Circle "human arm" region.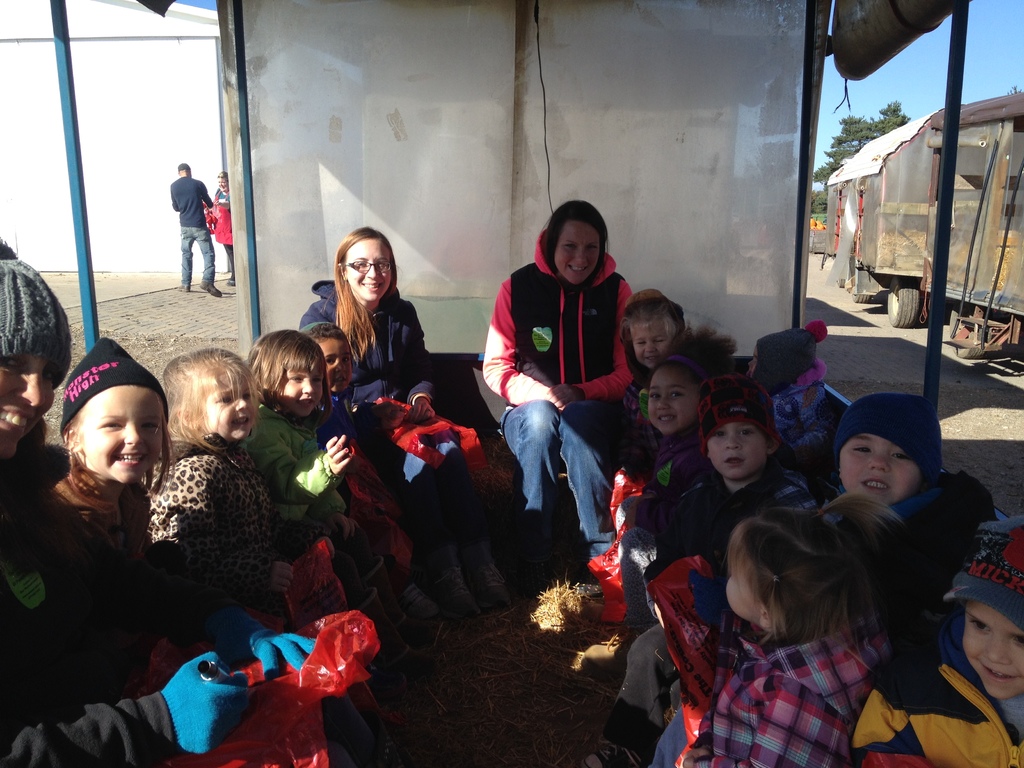
Region: (x1=197, y1=170, x2=217, y2=205).
